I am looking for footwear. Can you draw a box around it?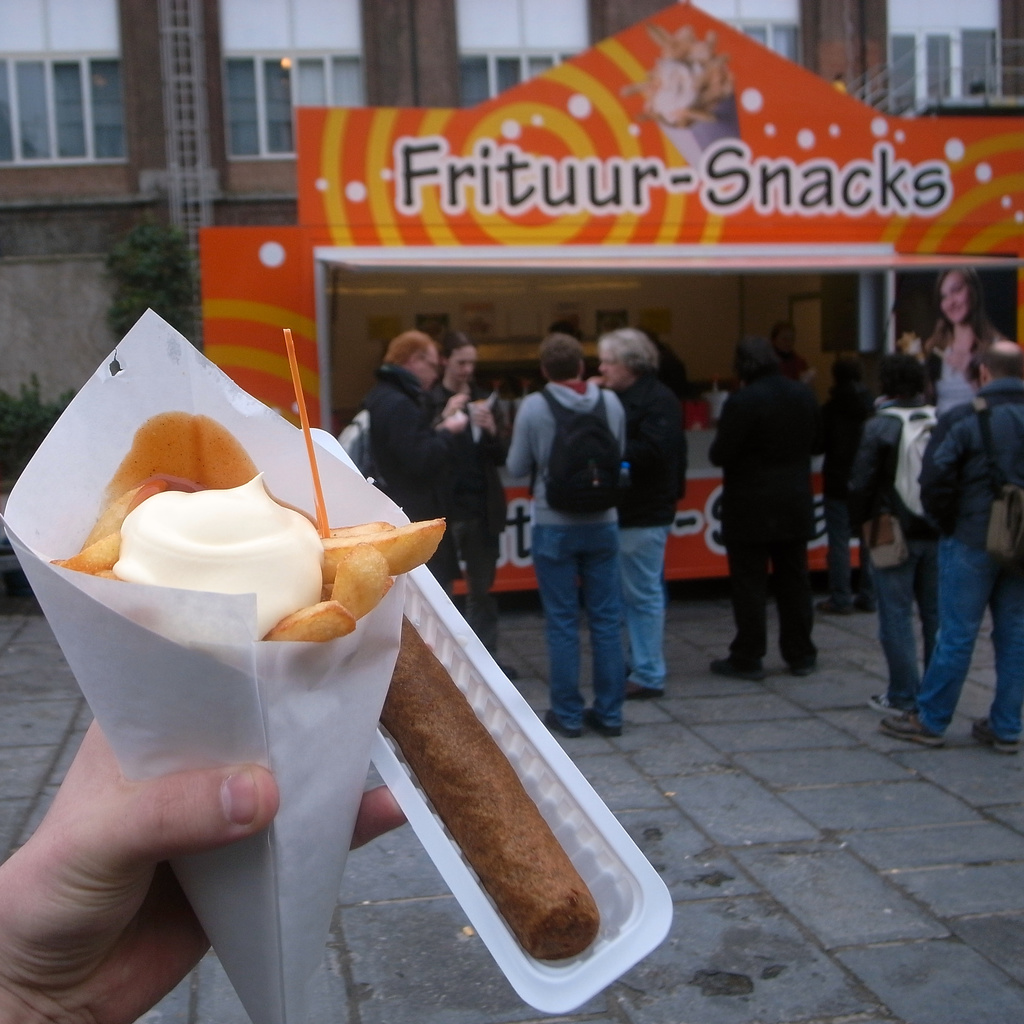
Sure, the bounding box is {"x1": 586, "y1": 706, "x2": 626, "y2": 738}.
